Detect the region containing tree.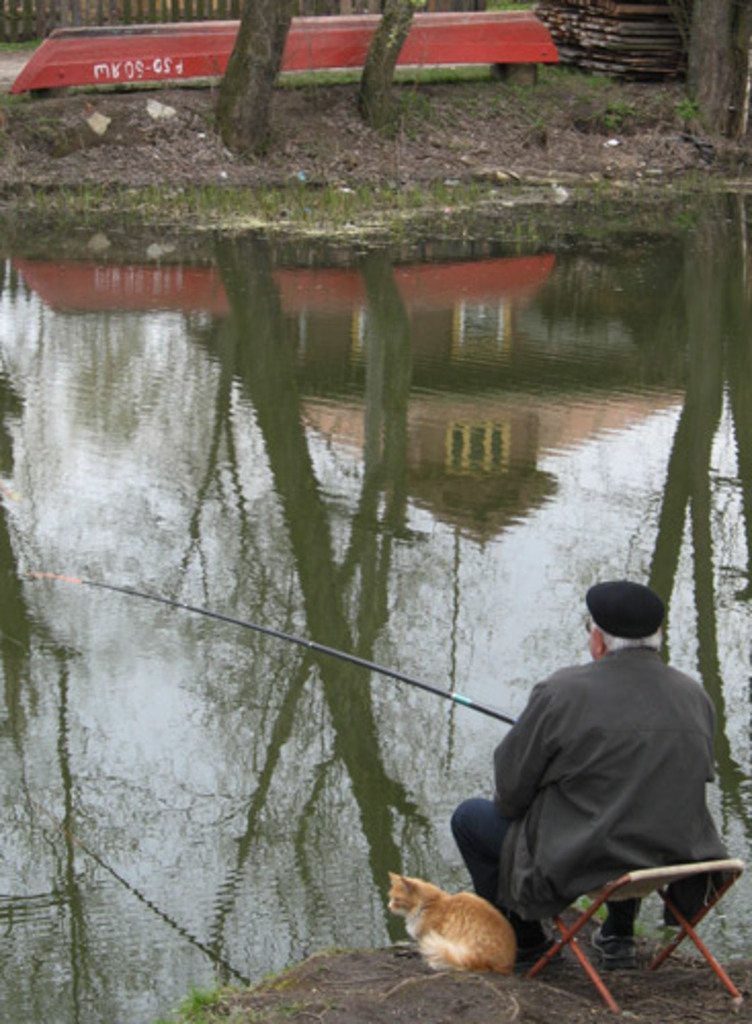
<box>357,0,420,137</box>.
